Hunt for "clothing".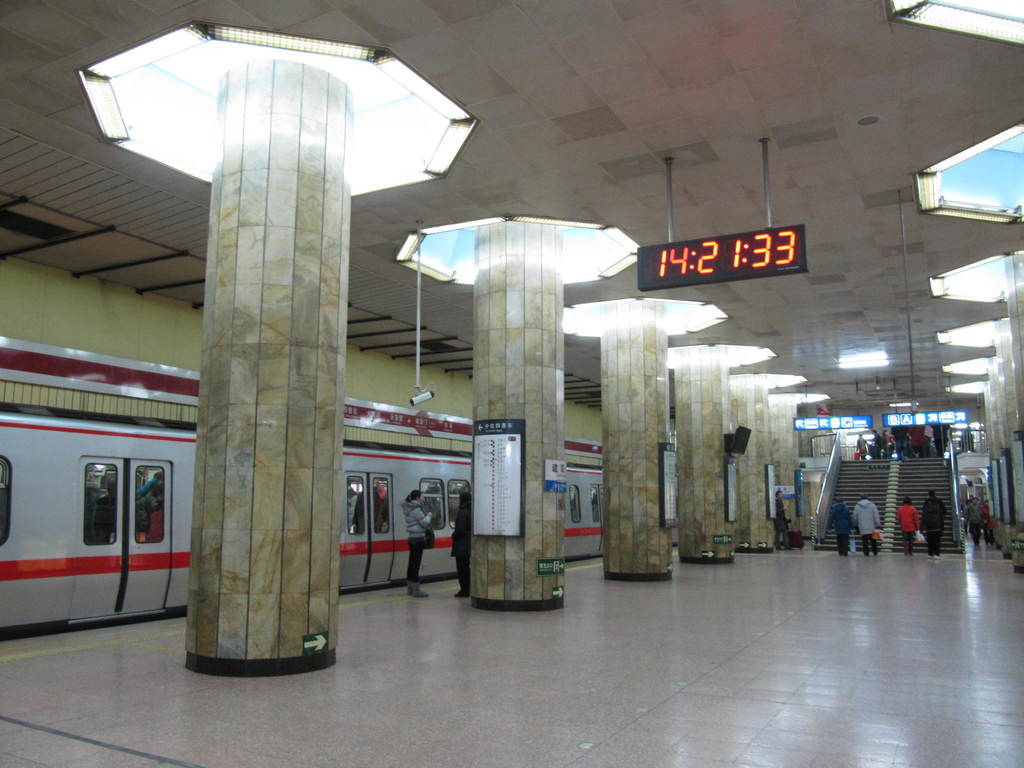
Hunted down at 856,502,883,550.
